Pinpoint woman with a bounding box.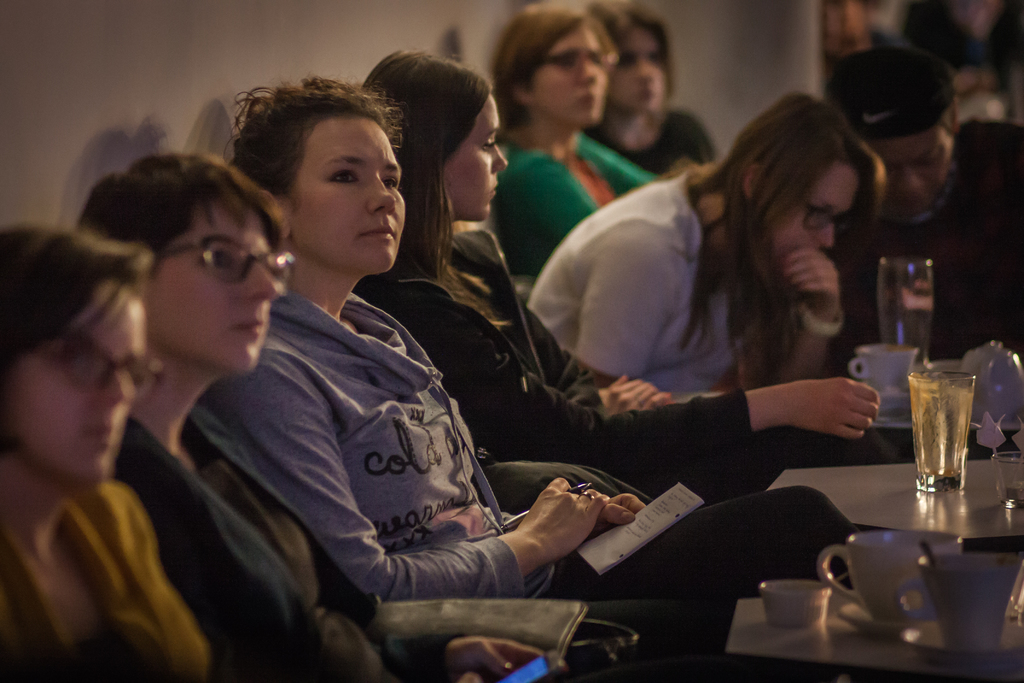
locate(585, 2, 716, 183).
